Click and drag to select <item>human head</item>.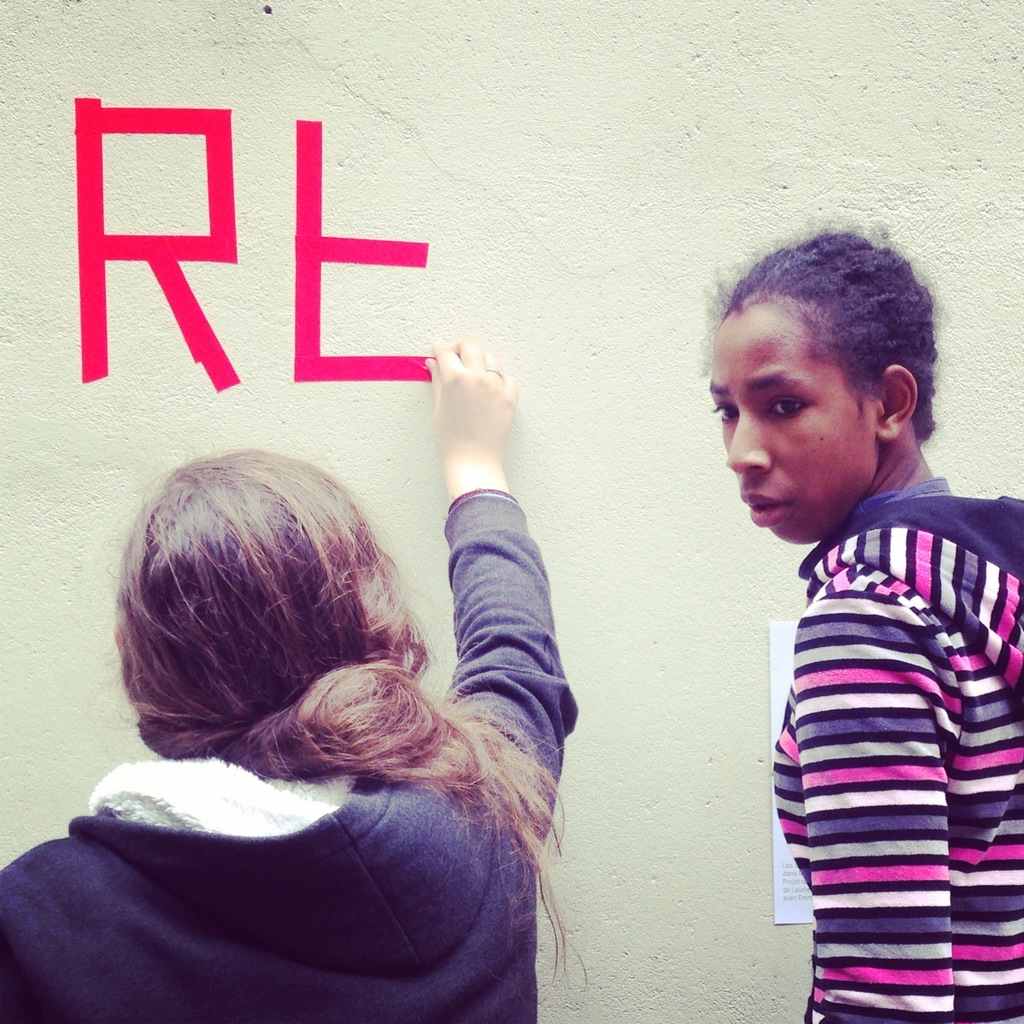
Selection: 692 225 936 540.
